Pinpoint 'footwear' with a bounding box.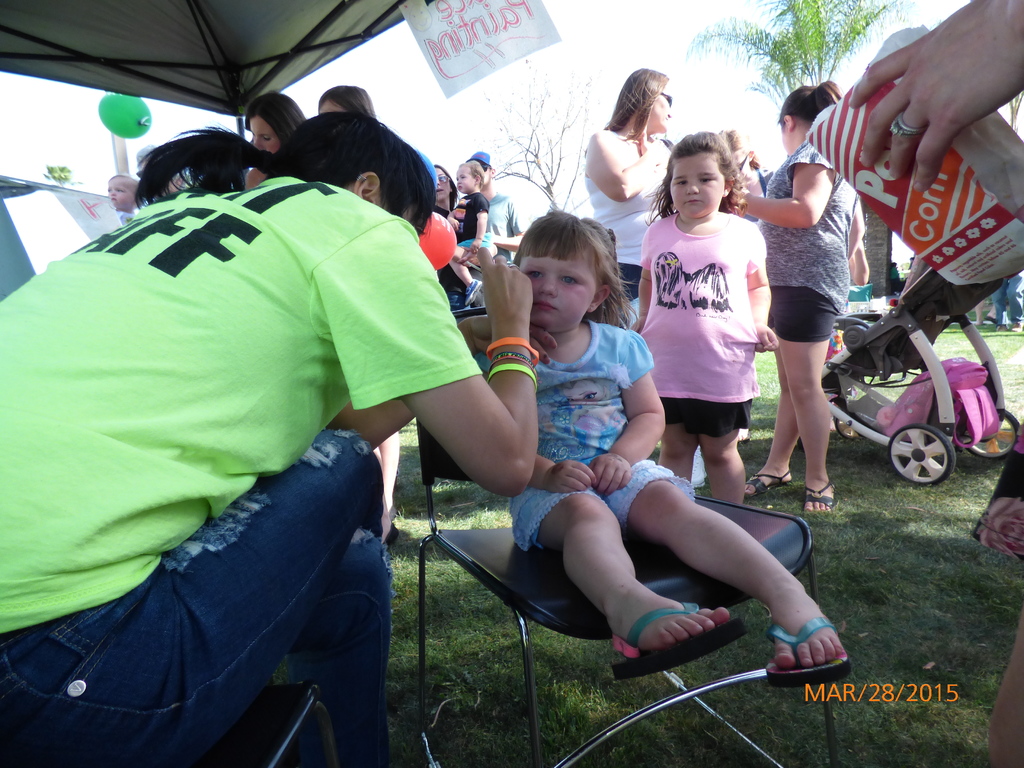
x1=763, y1=618, x2=851, y2=689.
